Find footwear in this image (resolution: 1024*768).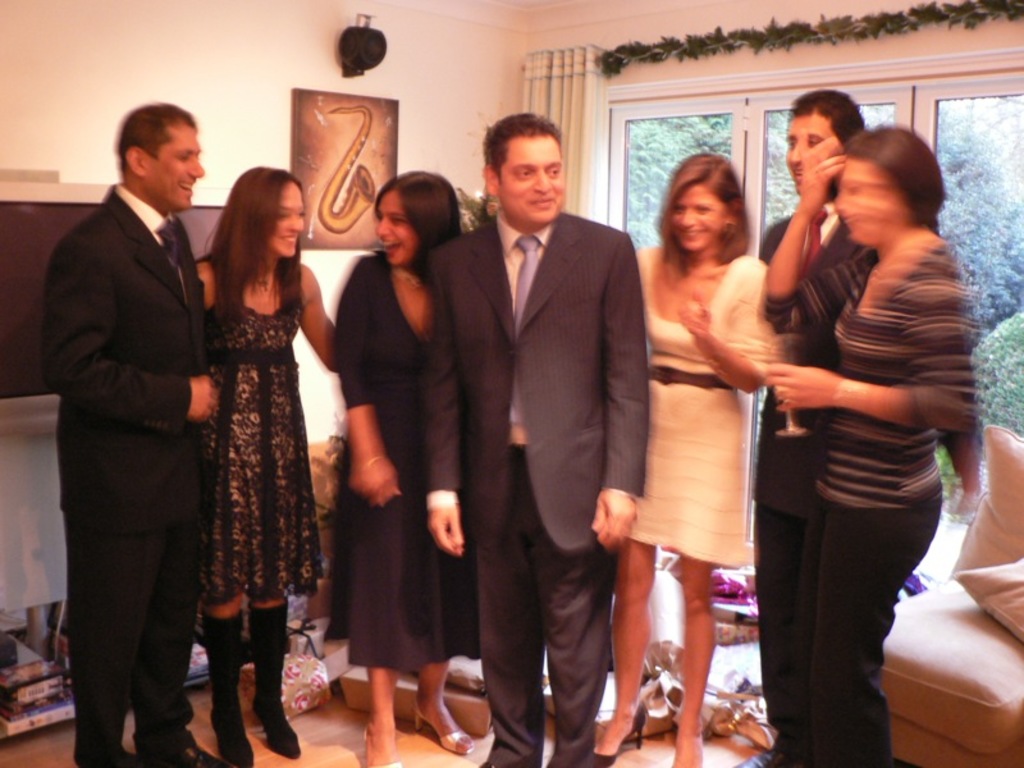
[588, 699, 650, 767].
